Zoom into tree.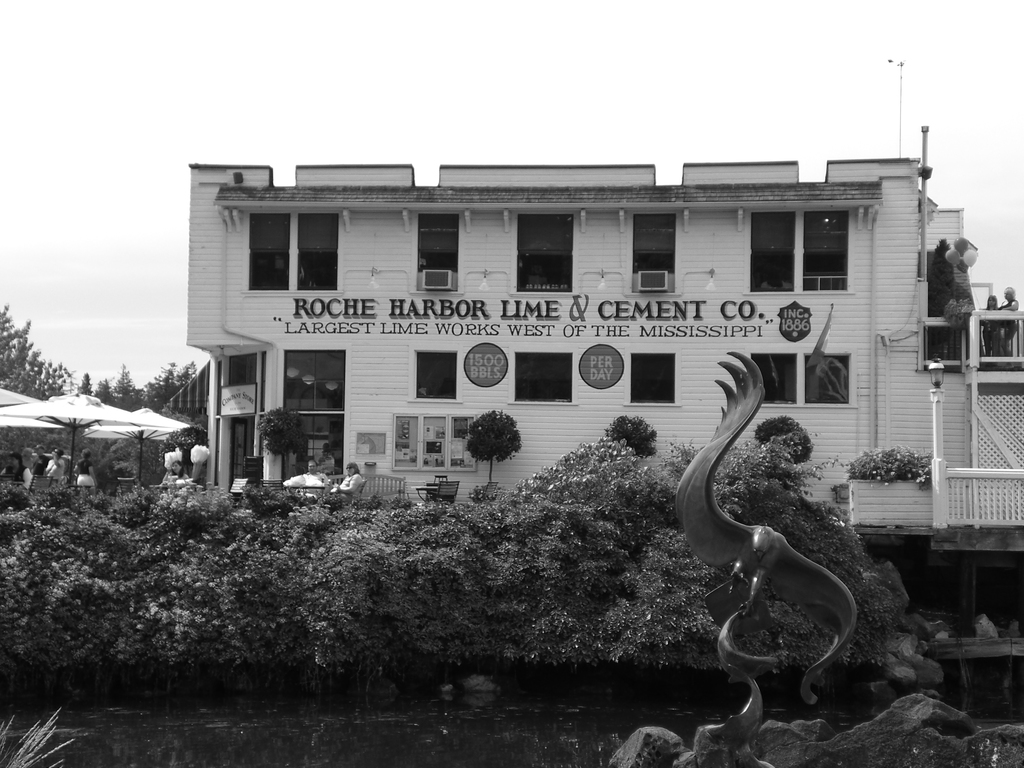
Zoom target: crop(76, 373, 94, 397).
